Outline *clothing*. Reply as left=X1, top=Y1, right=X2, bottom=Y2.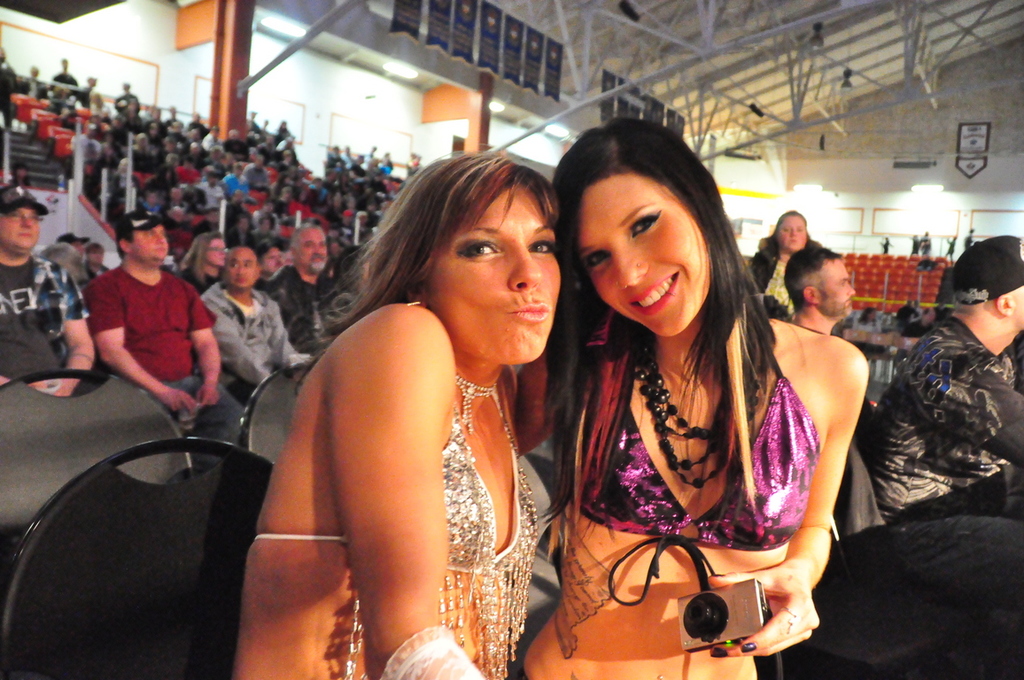
left=138, top=198, right=162, bottom=218.
